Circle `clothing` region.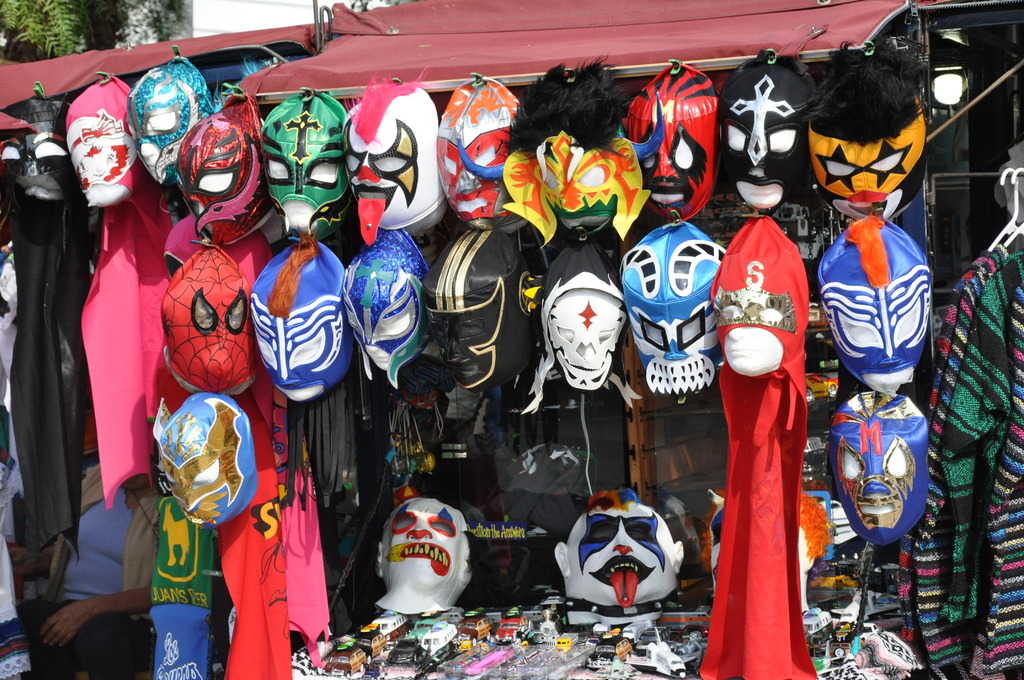
Region: l=697, t=208, r=825, b=679.
